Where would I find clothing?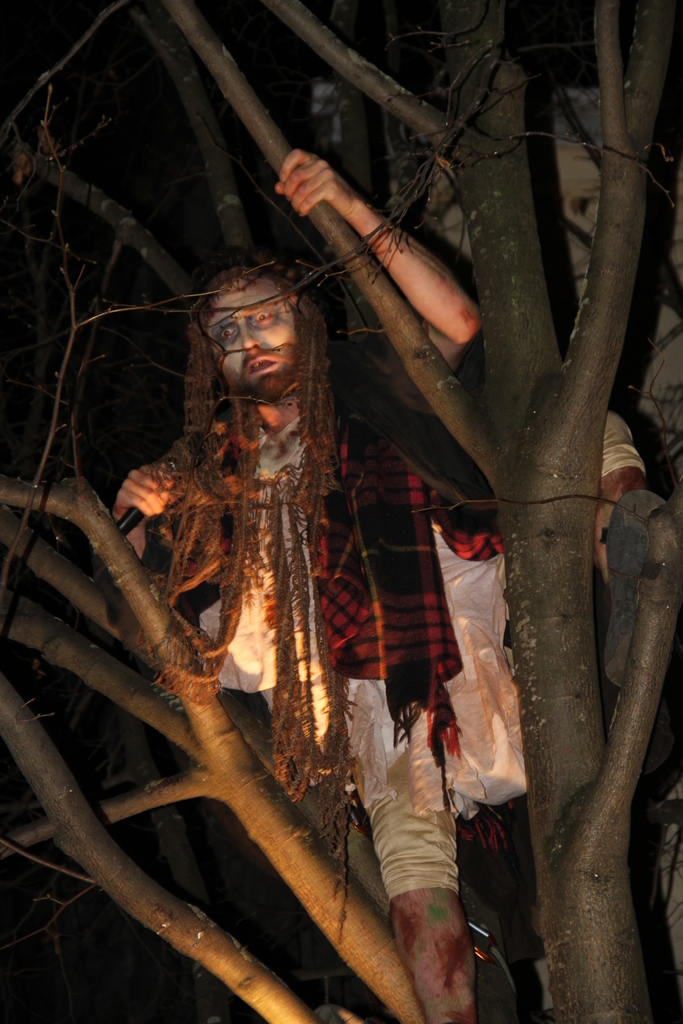
At [left=397, top=90, right=682, bottom=487].
